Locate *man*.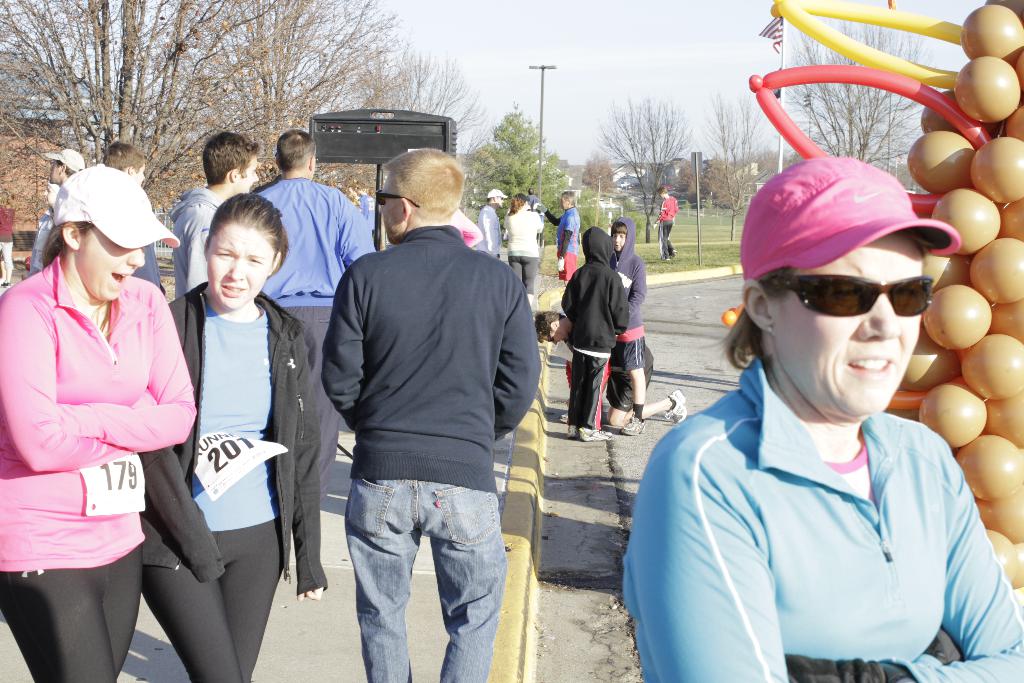
Bounding box: pyautogui.locateOnScreen(166, 132, 261, 292).
